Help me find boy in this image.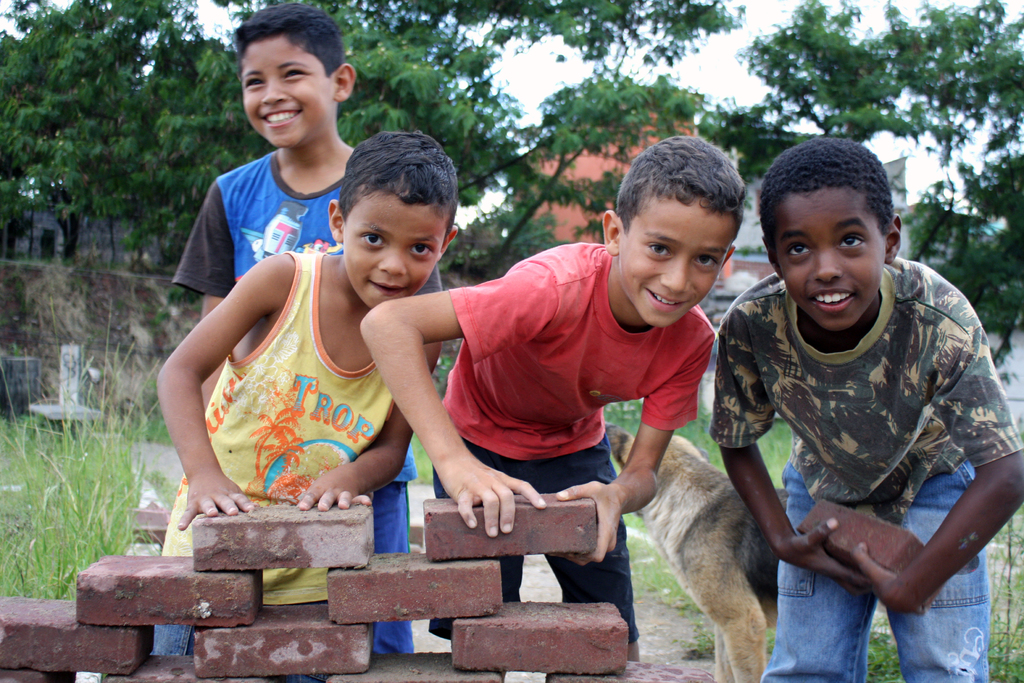
Found it: locate(153, 129, 461, 646).
